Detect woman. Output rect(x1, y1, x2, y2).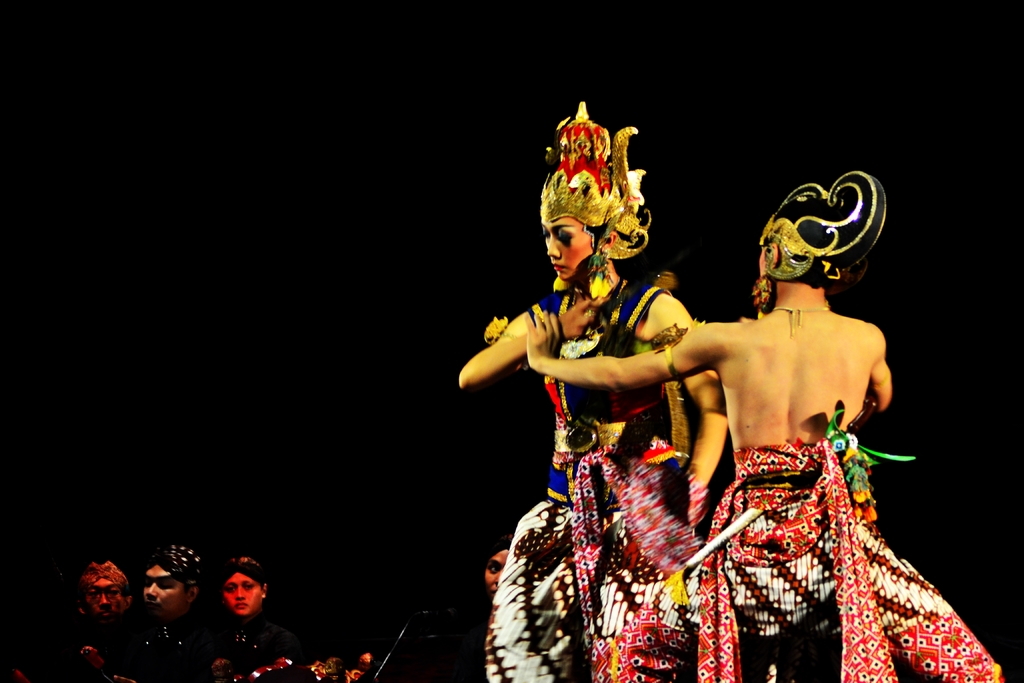
rect(211, 555, 290, 675).
